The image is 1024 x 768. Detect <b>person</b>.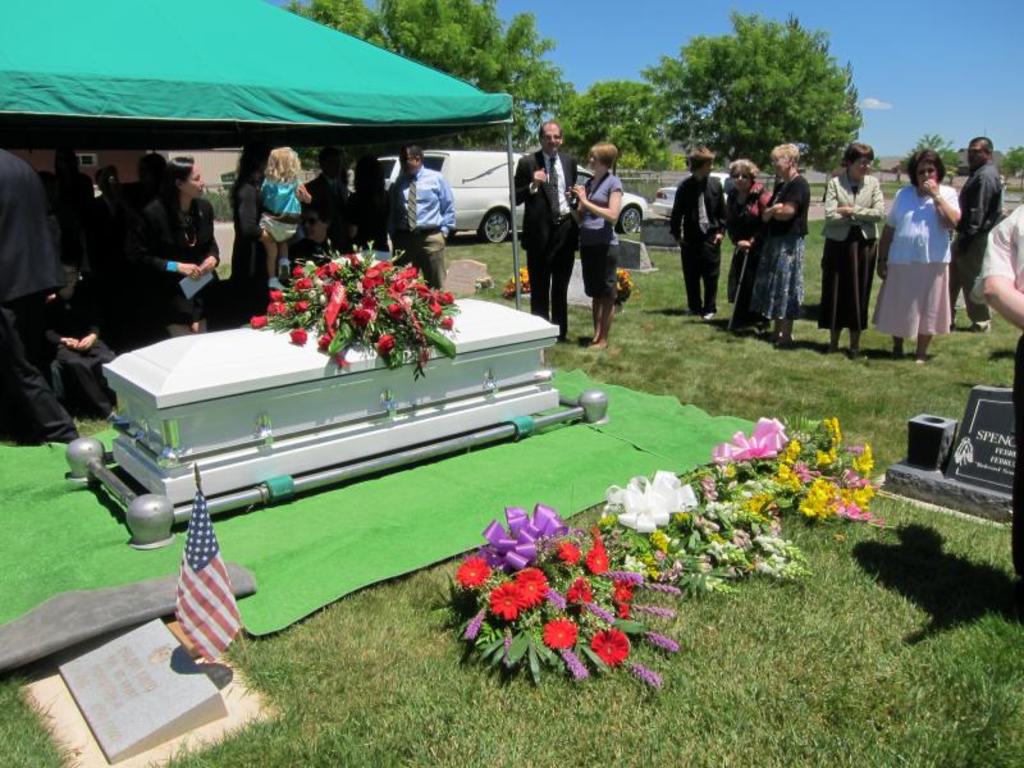
Detection: 332/143/413/259.
